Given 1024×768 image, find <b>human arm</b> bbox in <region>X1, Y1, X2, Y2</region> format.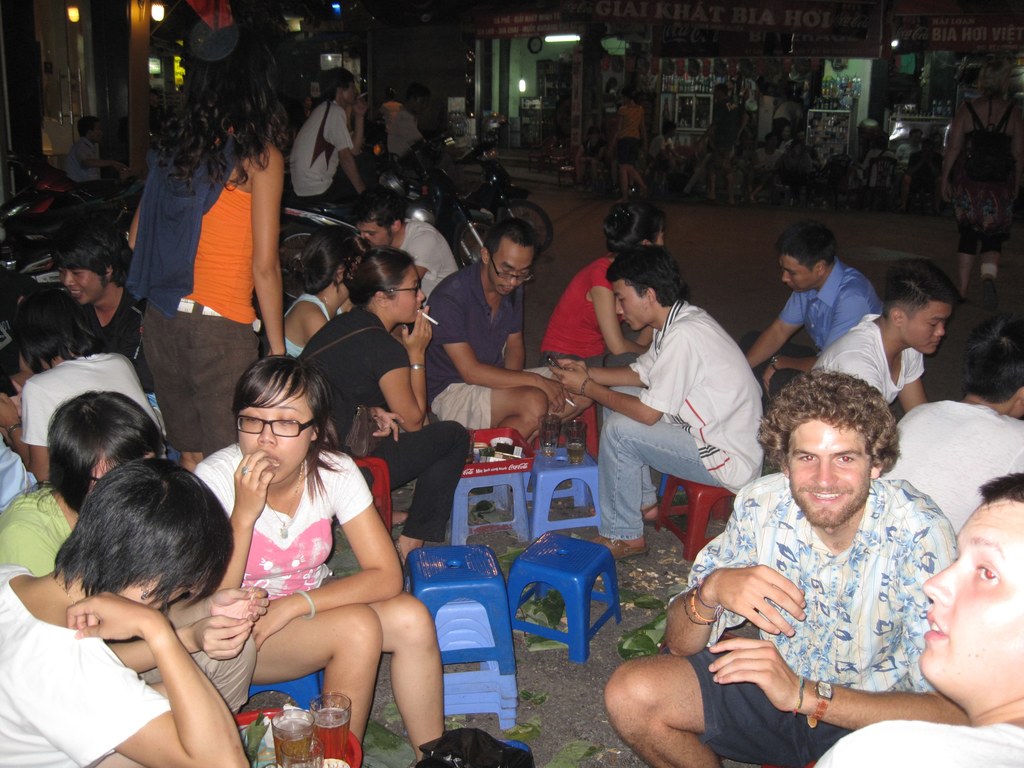
<region>308, 301, 332, 344</region>.
